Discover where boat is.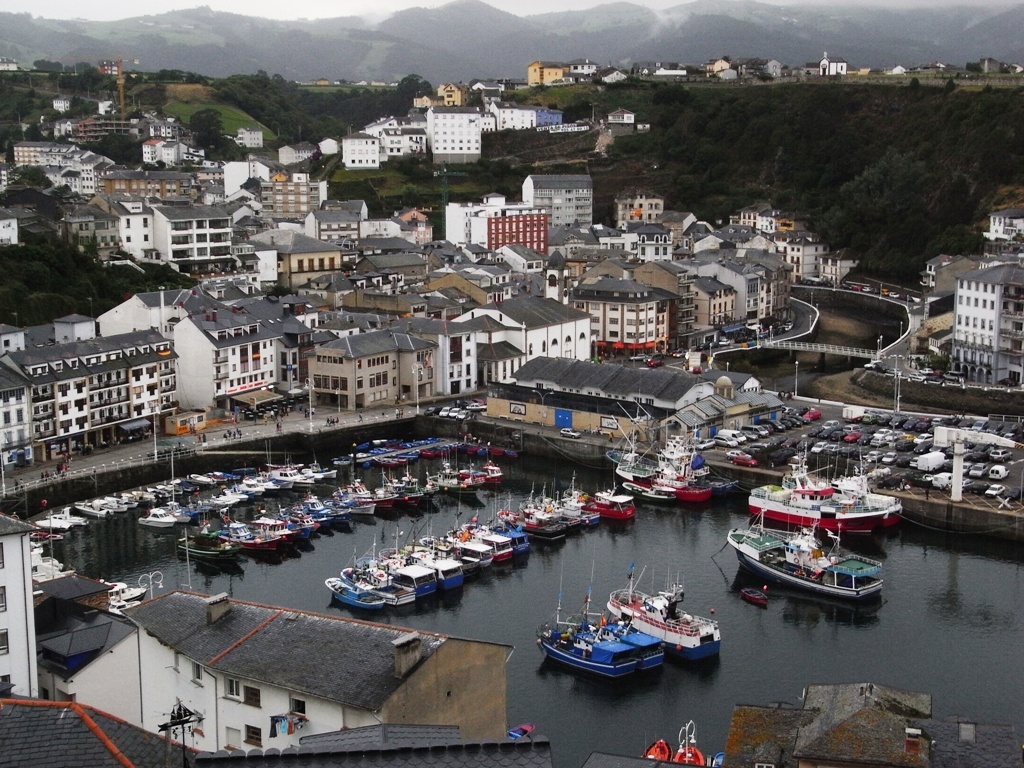
Discovered at 320,560,385,616.
